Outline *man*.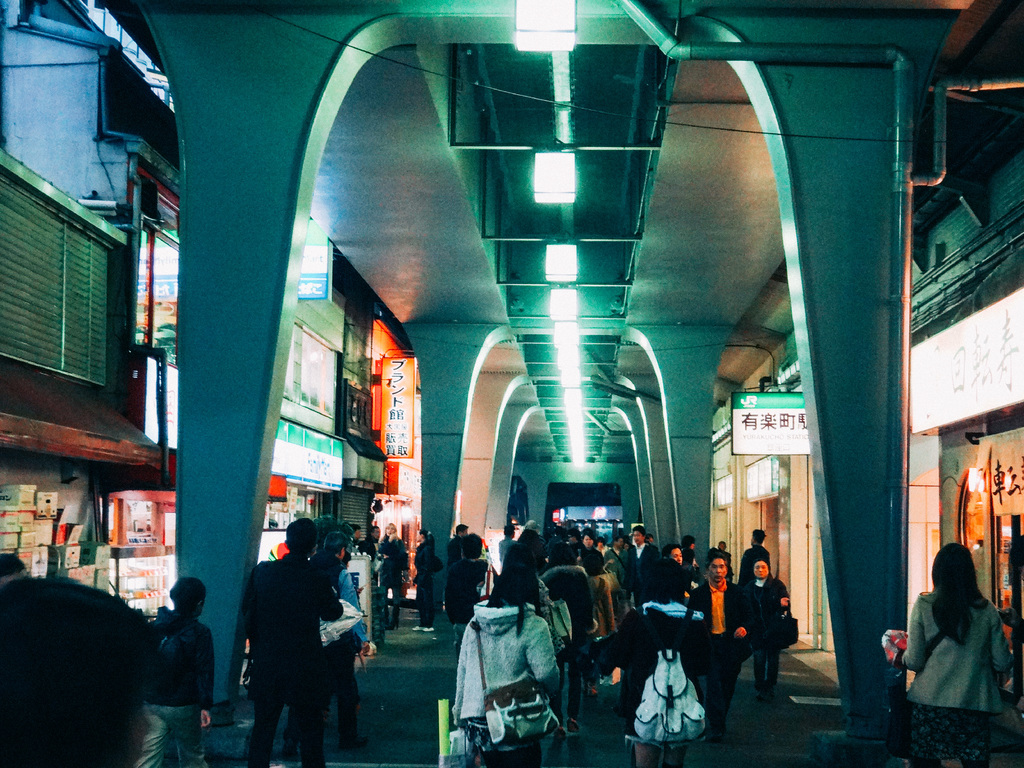
Outline: <region>131, 589, 205, 746</region>.
